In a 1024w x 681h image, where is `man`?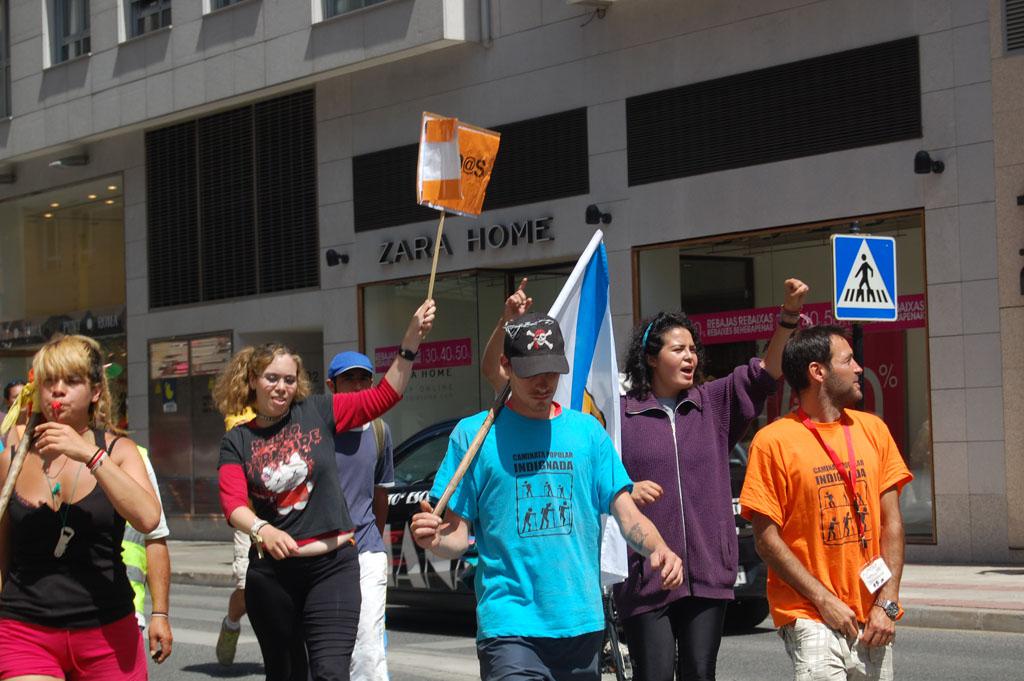
pyautogui.locateOnScreen(409, 316, 682, 680).
